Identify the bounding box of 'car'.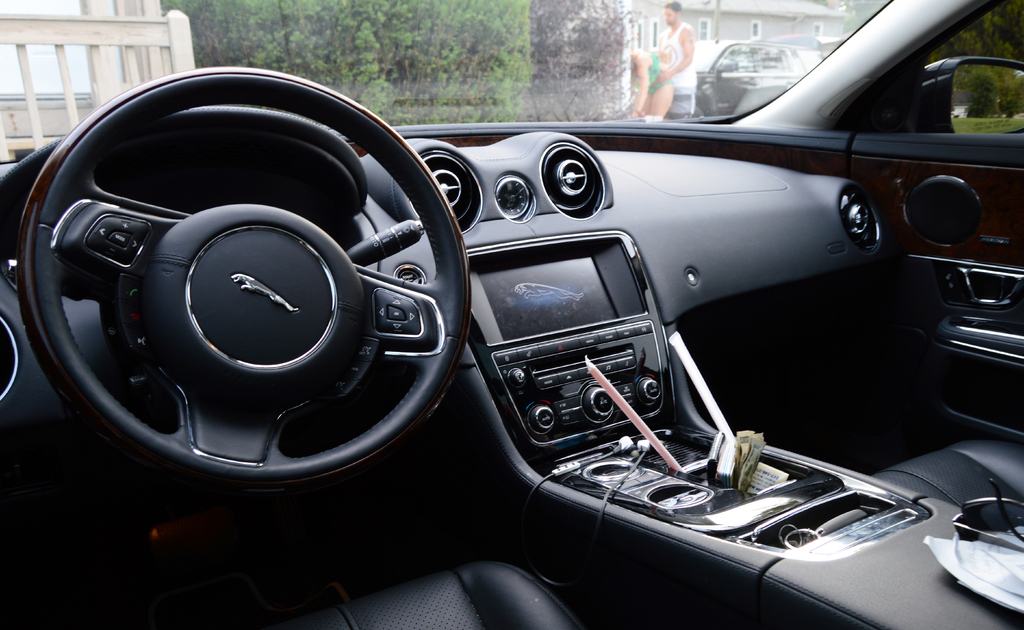
[left=0, top=0, right=1023, bottom=629].
